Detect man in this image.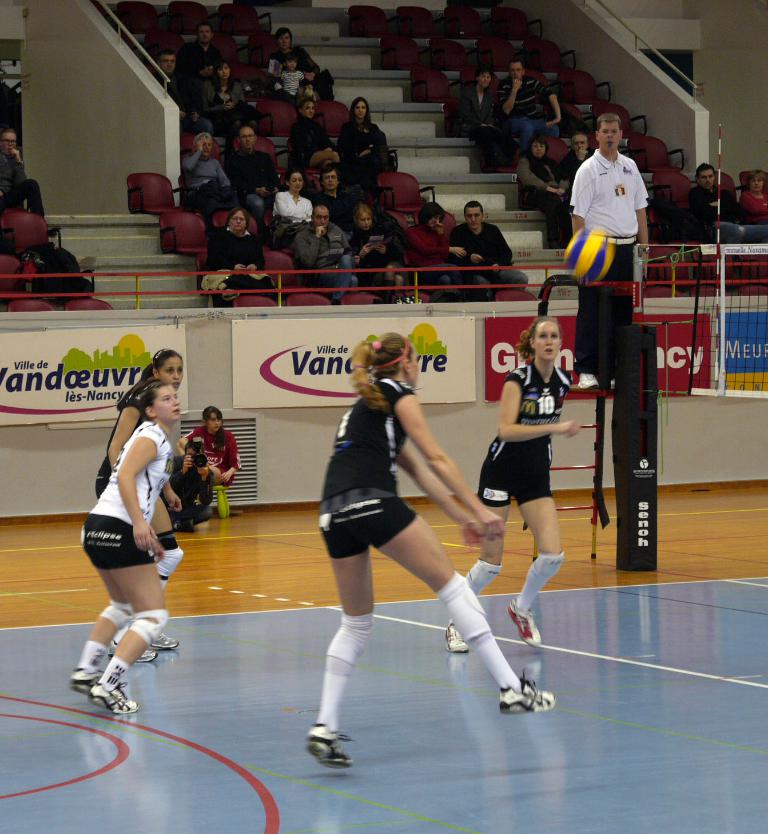
Detection: region(151, 51, 215, 134).
